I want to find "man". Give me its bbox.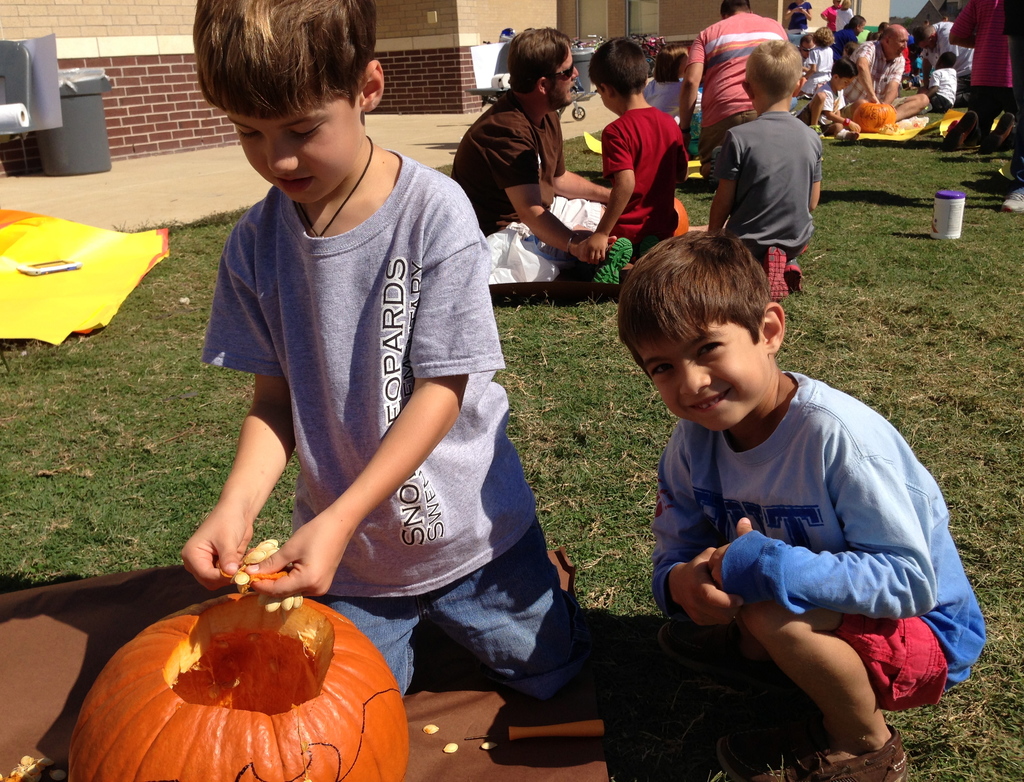
<bbox>448, 28, 629, 272</bbox>.
